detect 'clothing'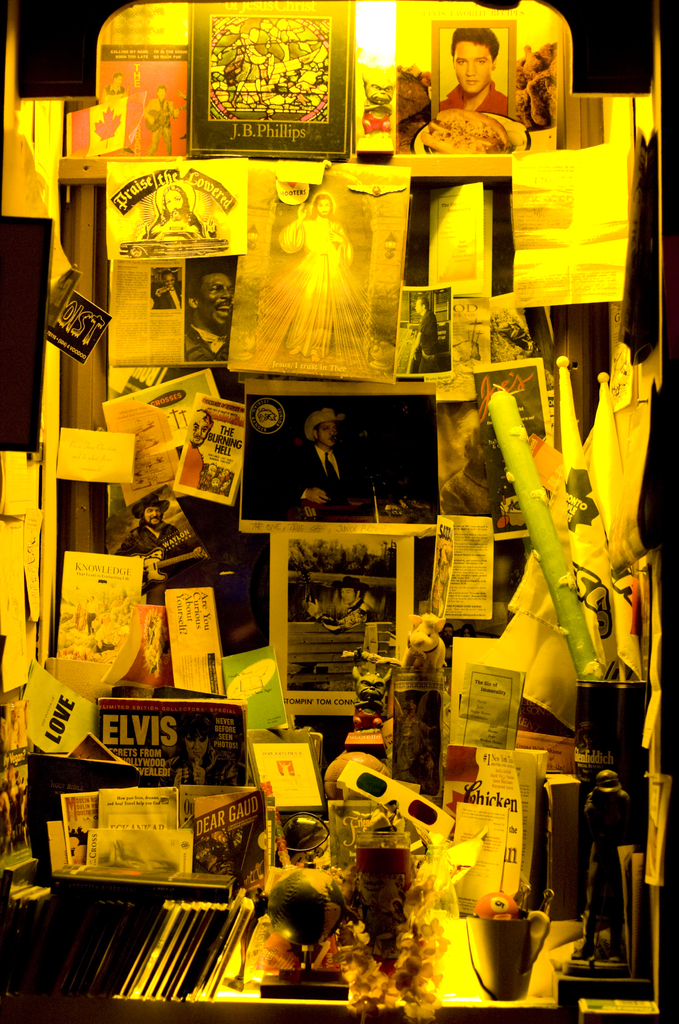
[x1=186, y1=314, x2=223, y2=362]
